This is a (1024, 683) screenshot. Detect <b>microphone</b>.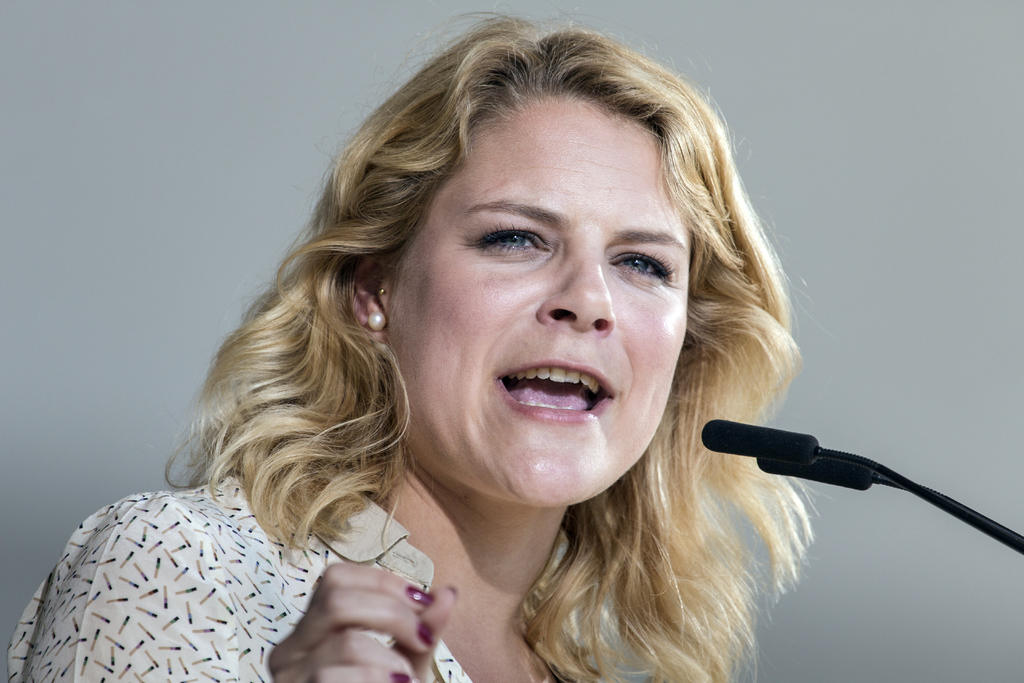
pyautogui.locateOnScreen(758, 461, 876, 493).
